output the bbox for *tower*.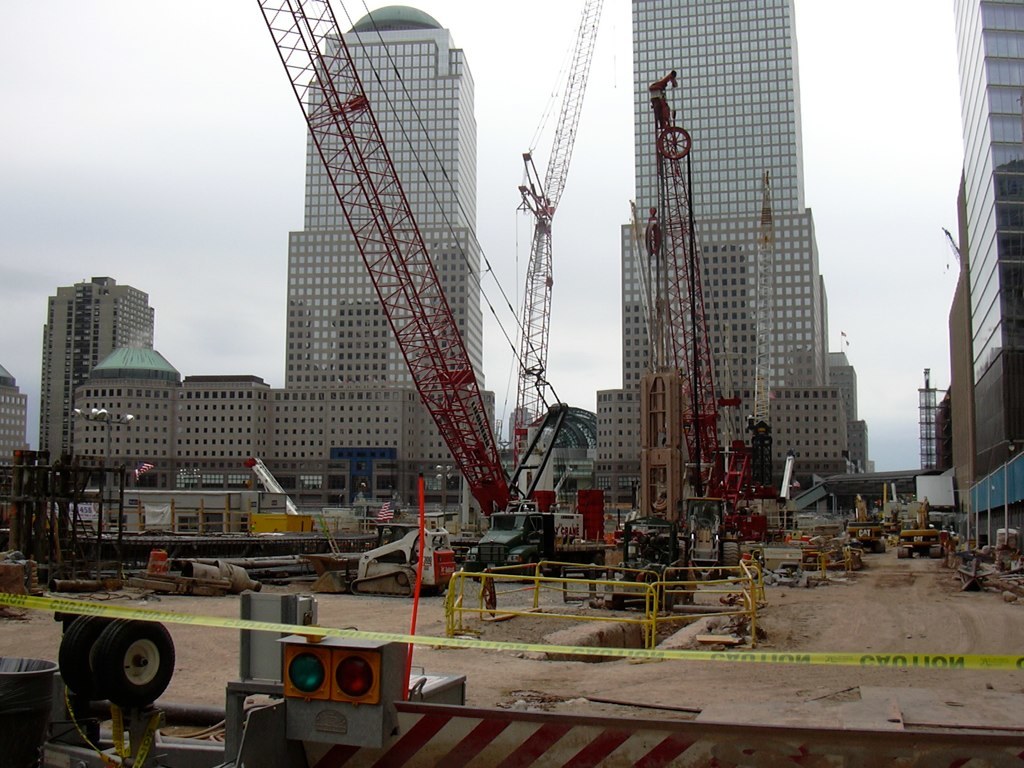
select_region(284, 0, 499, 402).
